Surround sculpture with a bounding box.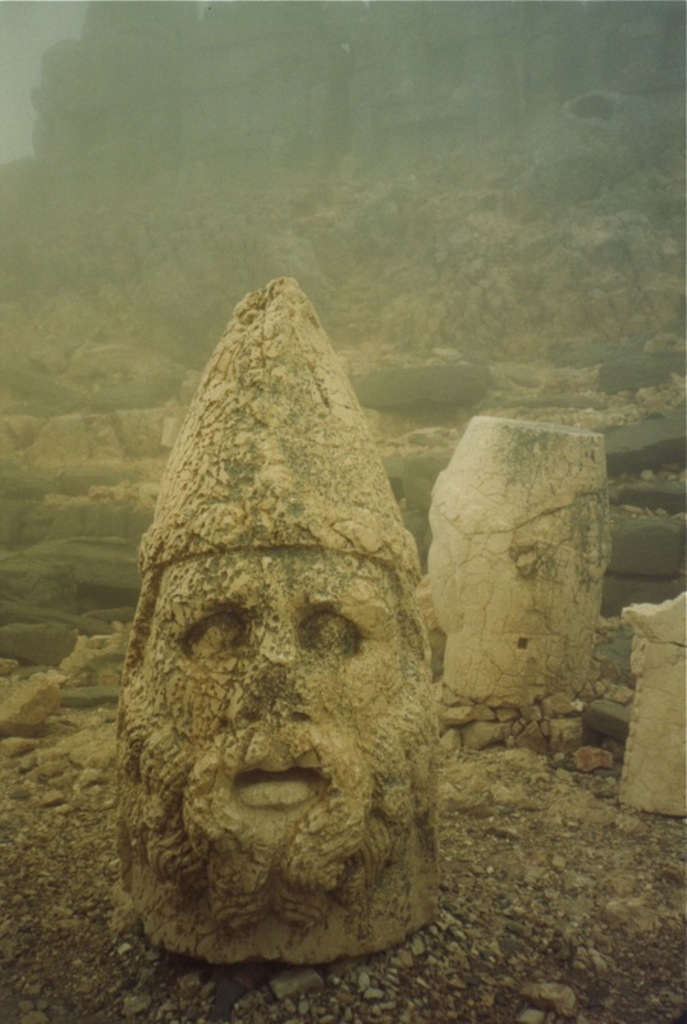
crop(113, 269, 498, 955).
